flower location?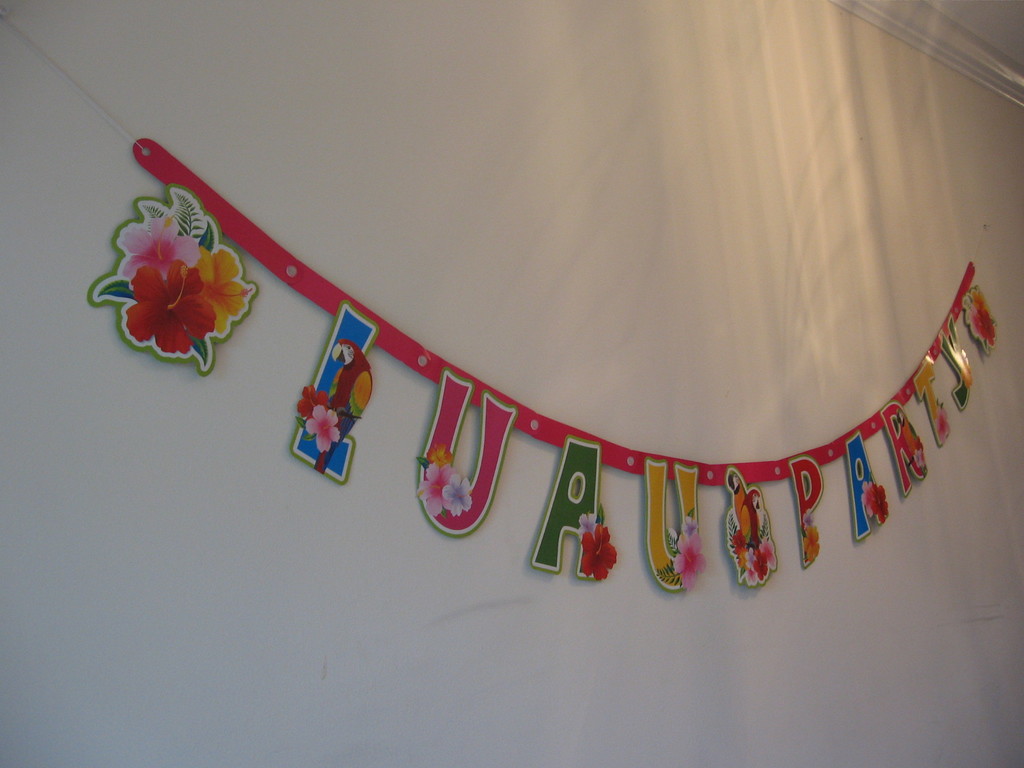
971, 292, 1005, 347
